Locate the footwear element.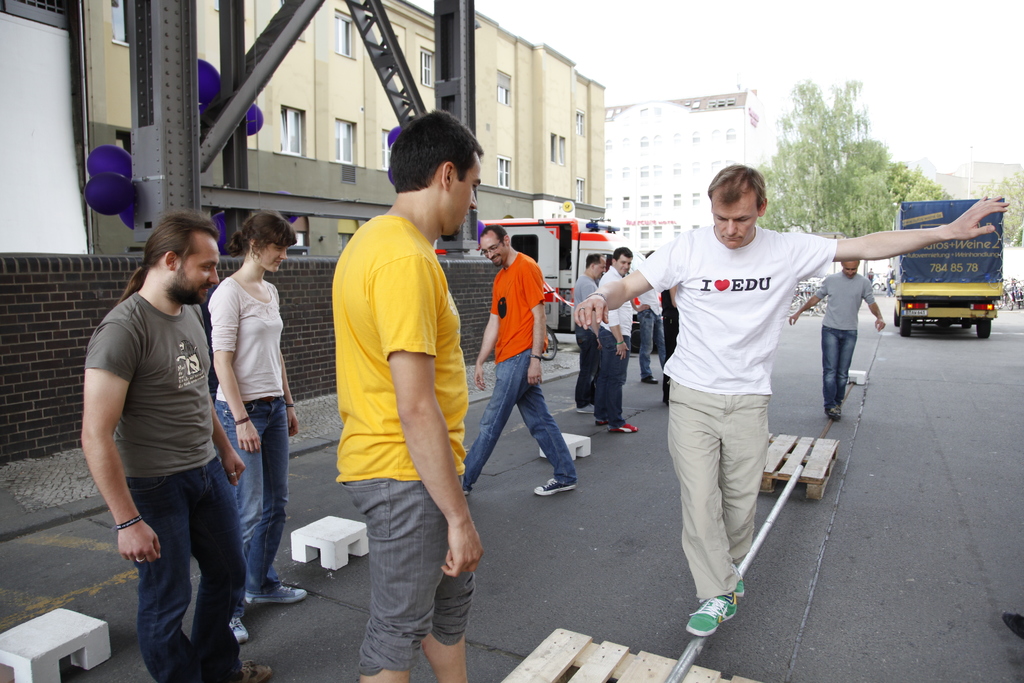
Element bbox: {"left": 592, "top": 415, "right": 604, "bottom": 427}.
